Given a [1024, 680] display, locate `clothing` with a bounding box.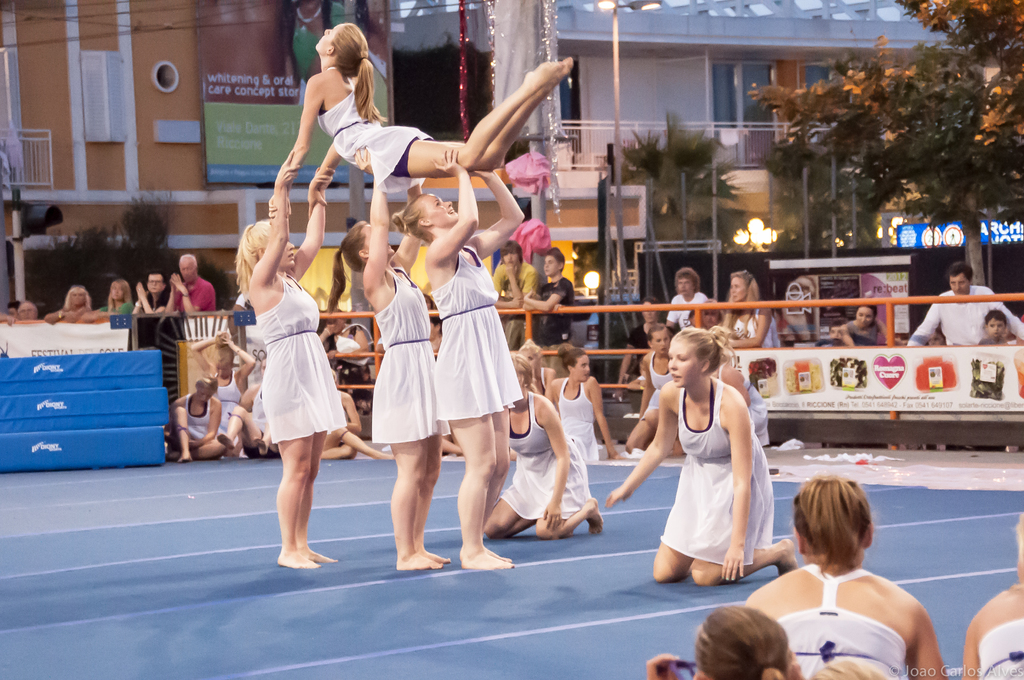
Located: rect(841, 313, 876, 349).
